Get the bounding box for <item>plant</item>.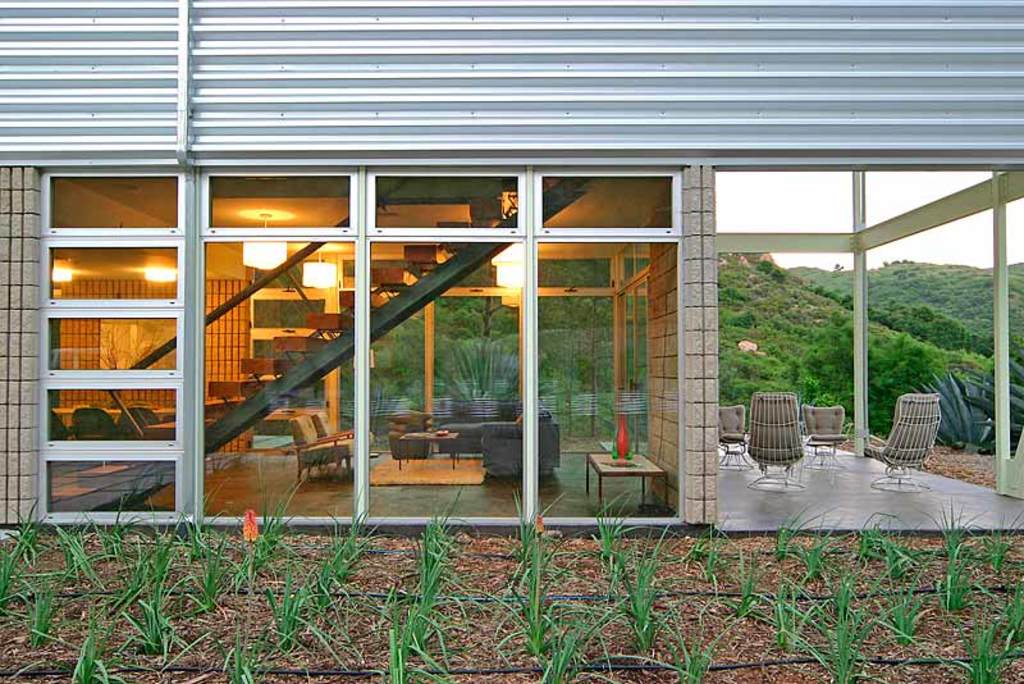
<bbox>676, 524, 732, 587</bbox>.
